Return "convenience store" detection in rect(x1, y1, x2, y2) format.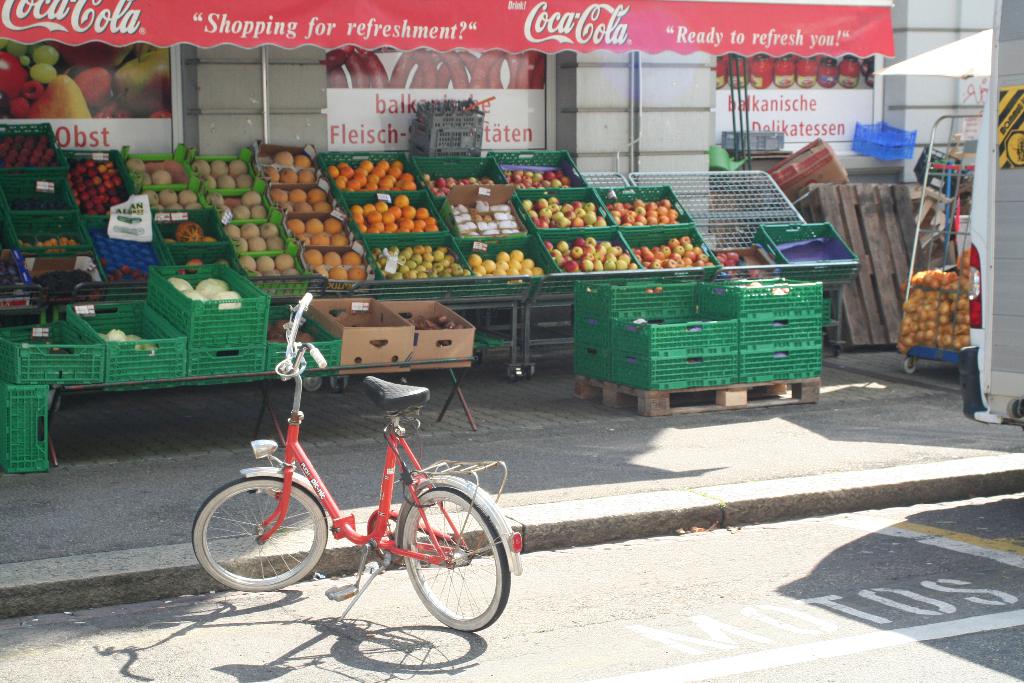
rect(0, 8, 1008, 490).
